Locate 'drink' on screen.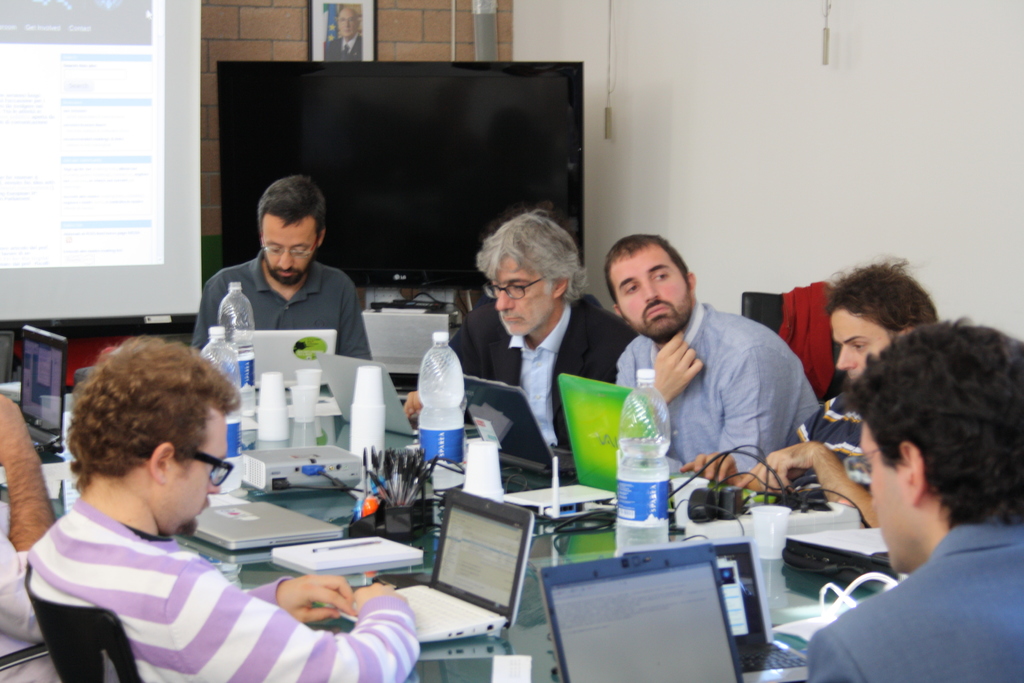
On screen at 616/368/671/554.
